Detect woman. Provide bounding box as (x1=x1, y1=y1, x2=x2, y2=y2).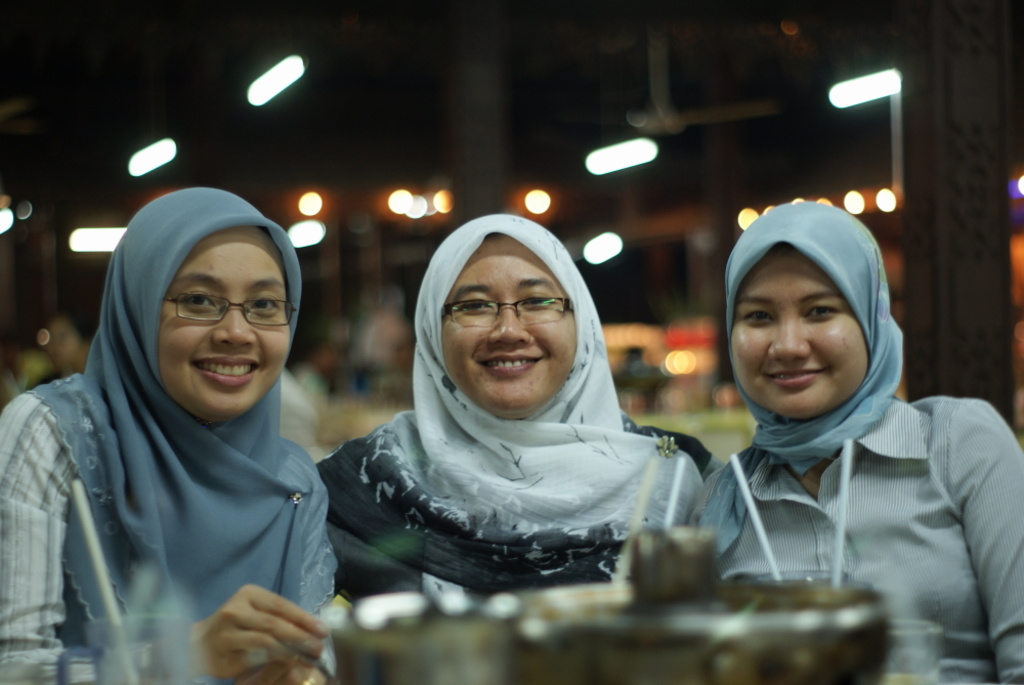
(x1=691, y1=240, x2=1023, y2=684).
